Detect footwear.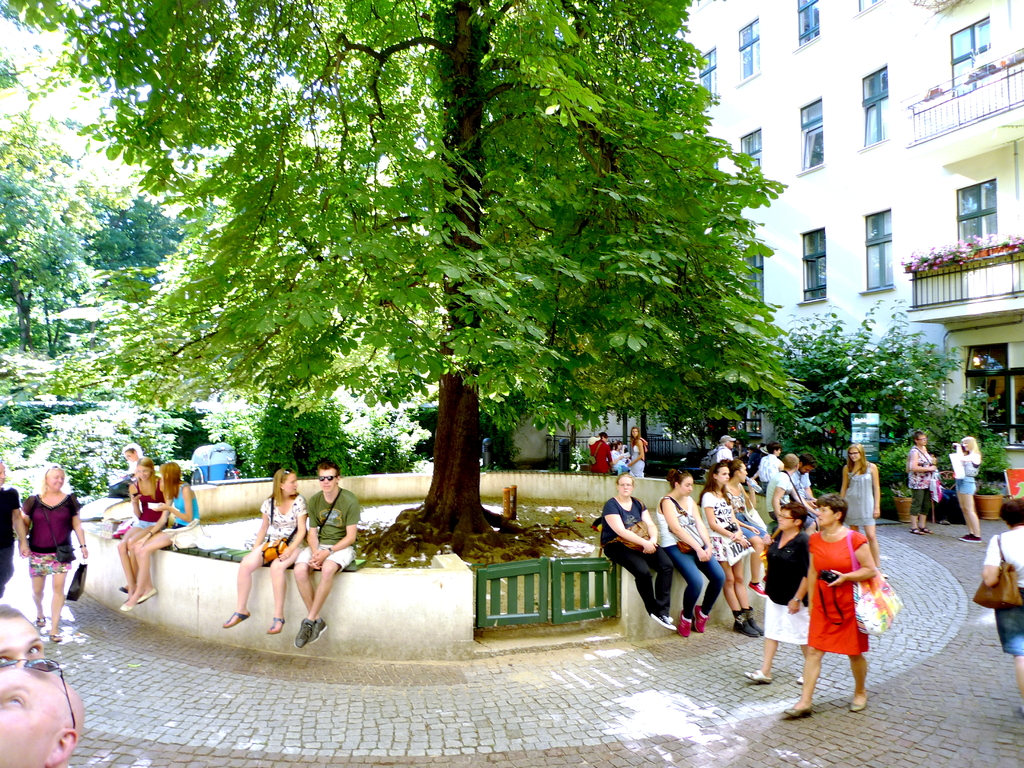
Detected at bbox=[849, 696, 867, 715].
